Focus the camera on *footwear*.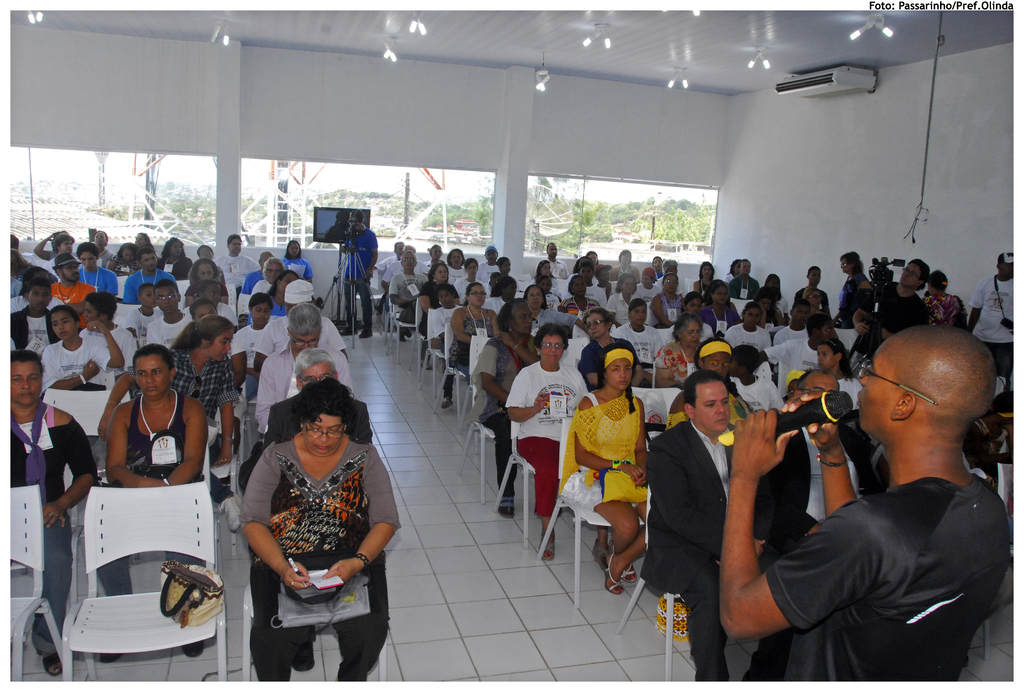
Focus region: bbox=(40, 657, 64, 678).
